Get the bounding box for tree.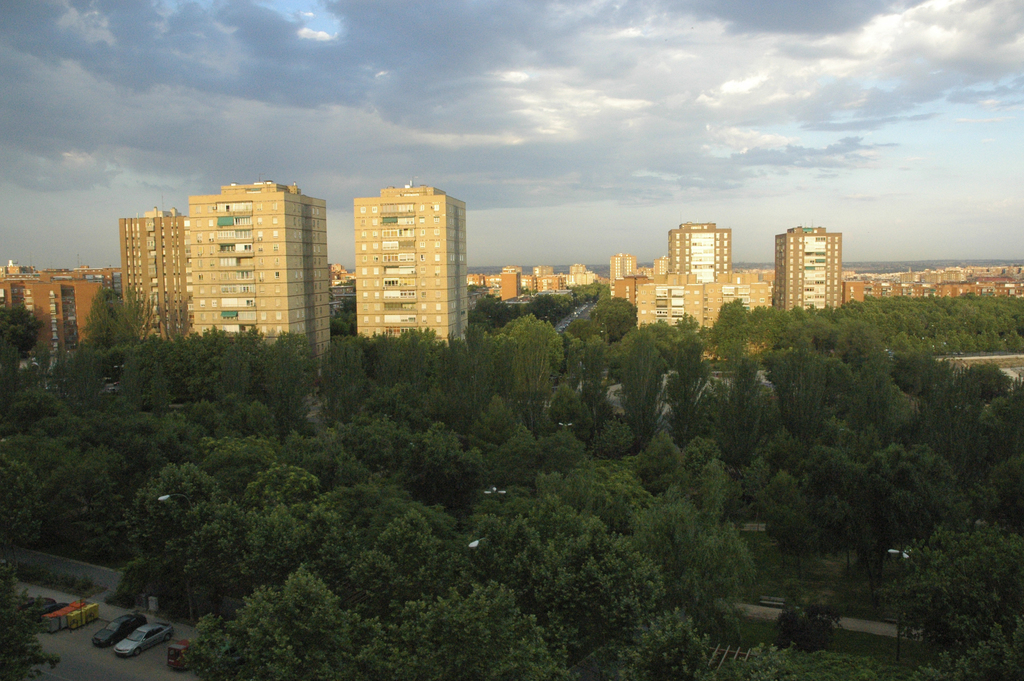
(470, 296, 504, 322).
